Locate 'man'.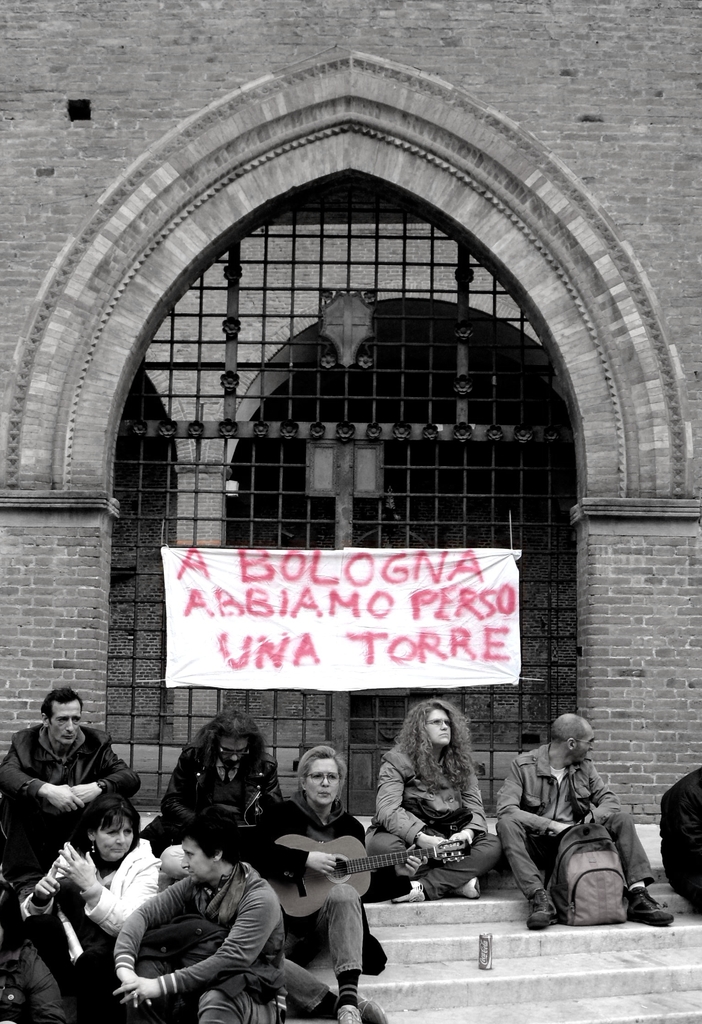
Bounding box: 145:704:288:854.
